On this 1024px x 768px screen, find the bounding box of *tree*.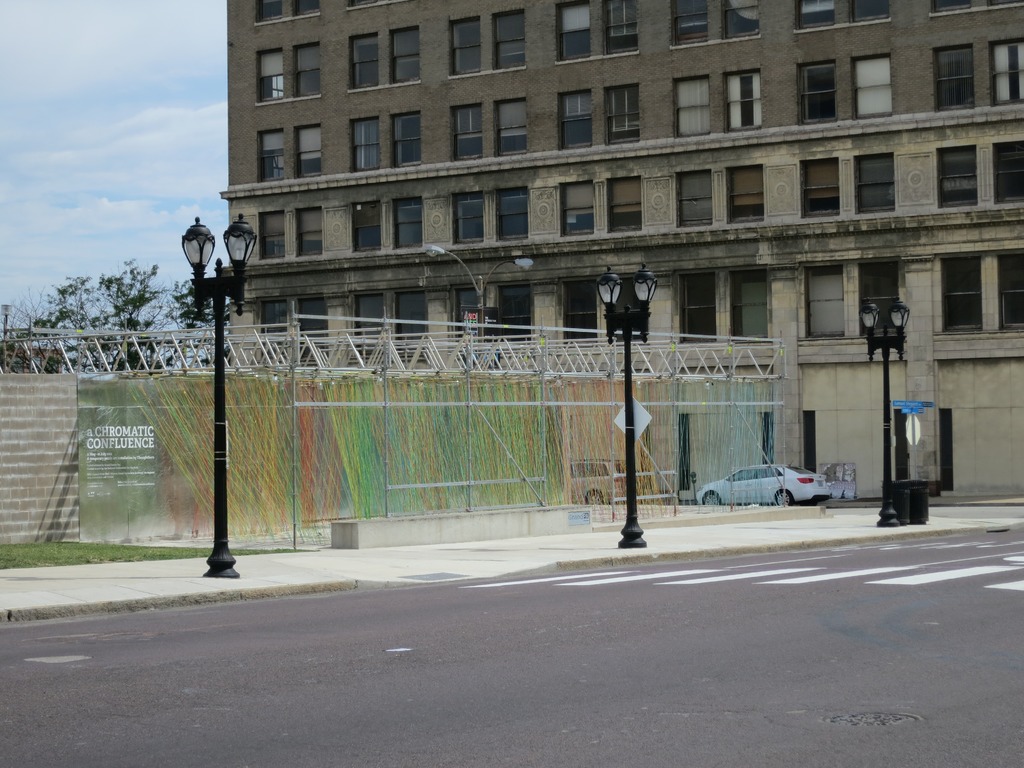
Bounding box: region(0, 254, 234, 373).
